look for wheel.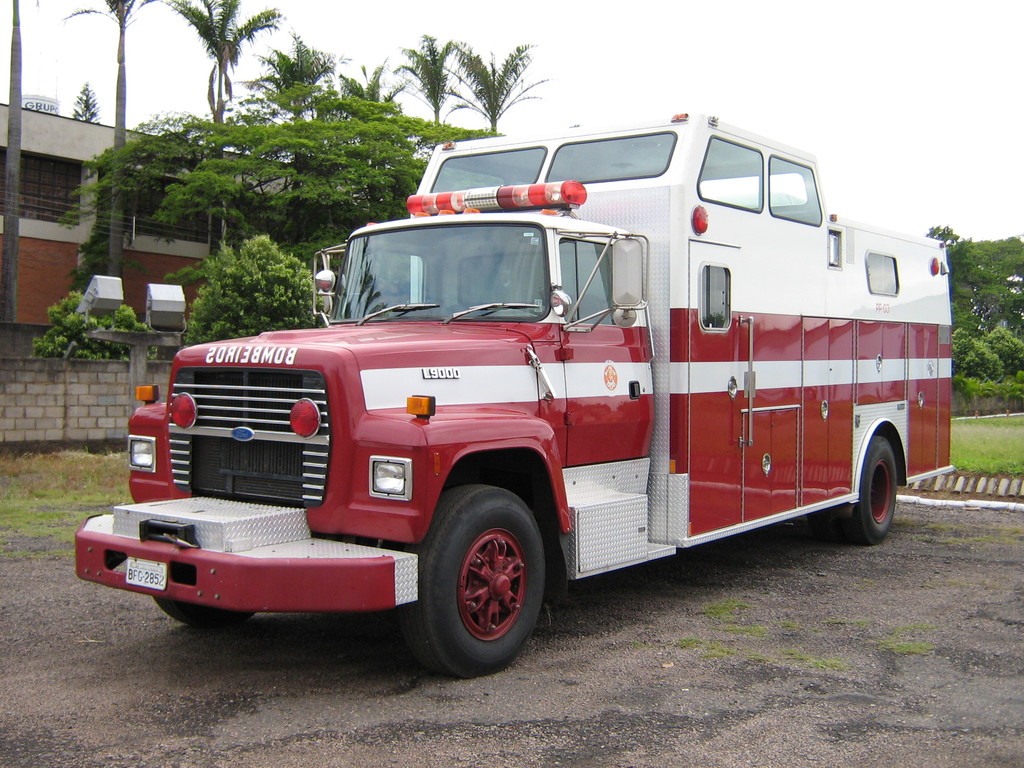
Found: pyautogui.locateOnScreen(398, 479, 547, 679).
